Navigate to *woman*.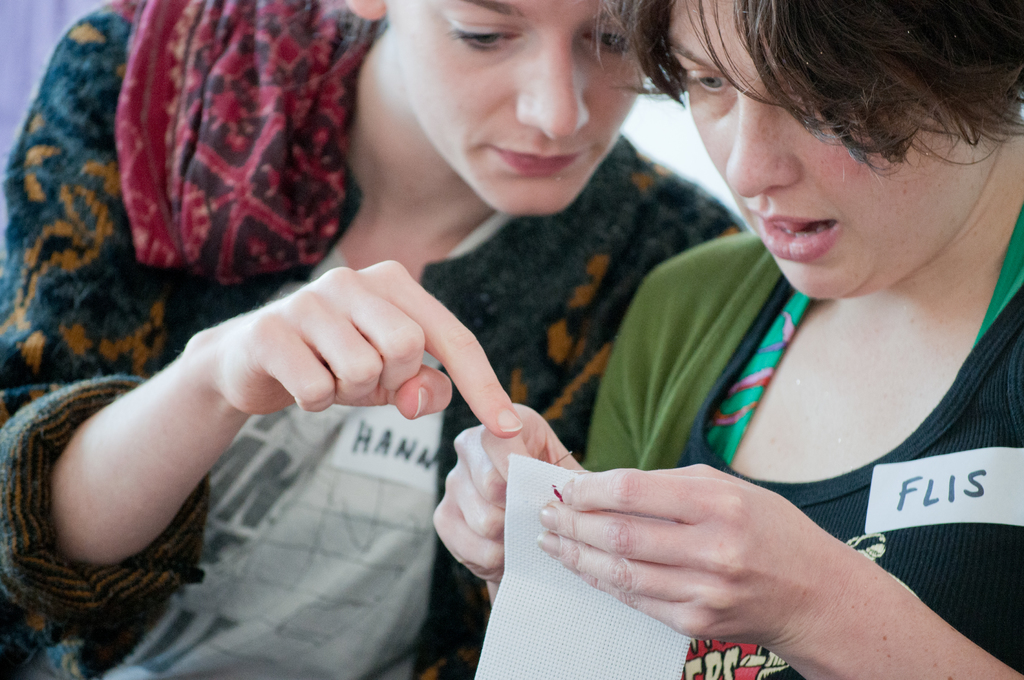
Navigation target: box(0, 0, 760, 679).
